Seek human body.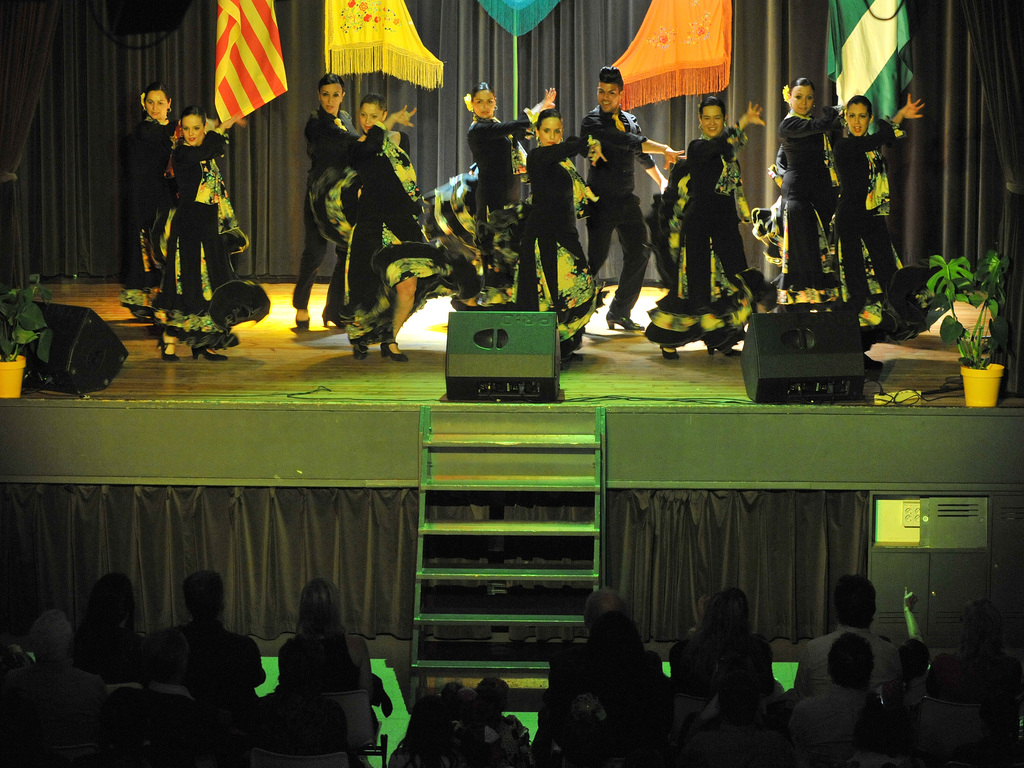
detection(787, 619, 872, 759).
